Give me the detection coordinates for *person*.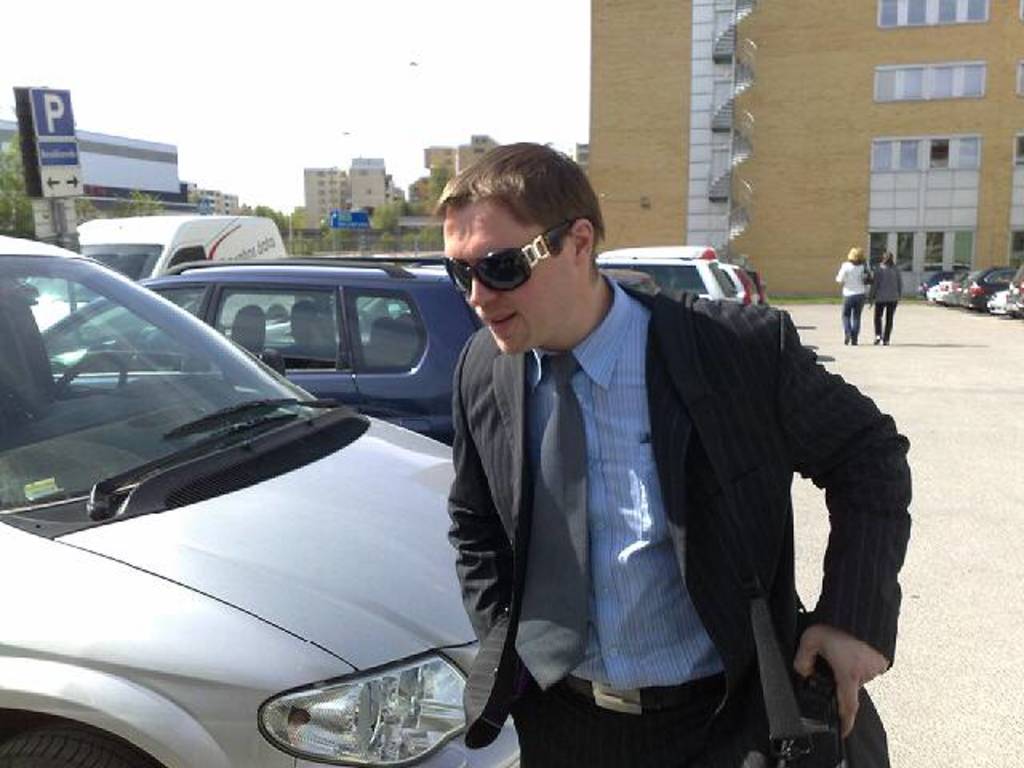
pyautogui.locateOnScreen(864, 250, 906, 344).
